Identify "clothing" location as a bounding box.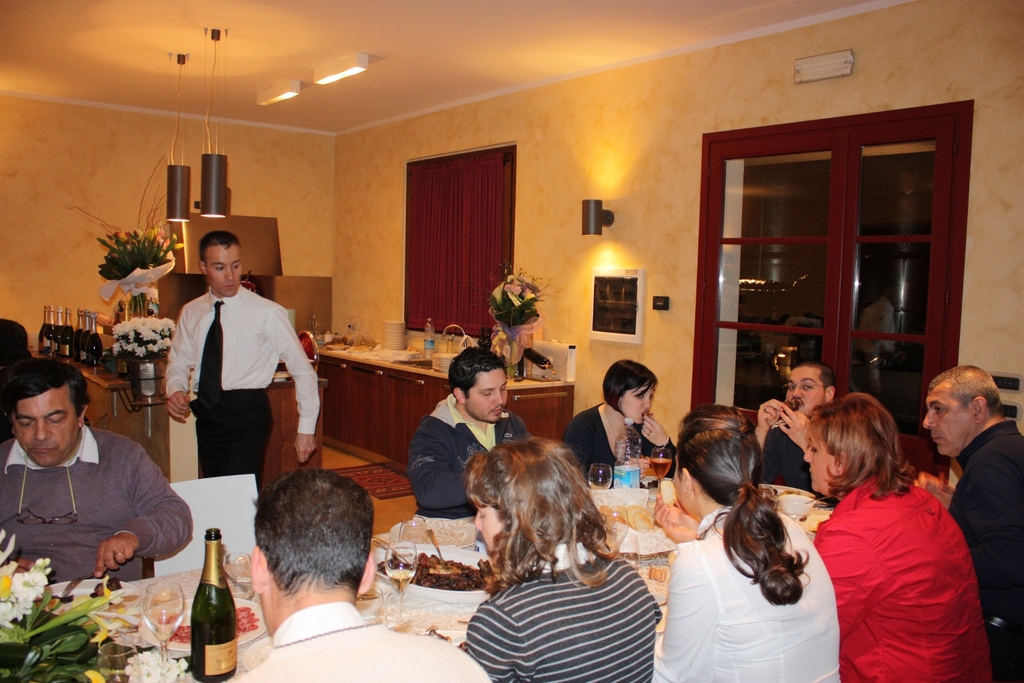
{"x1": 752, "y1": 421, "x2": 814, "y2": 492}.
